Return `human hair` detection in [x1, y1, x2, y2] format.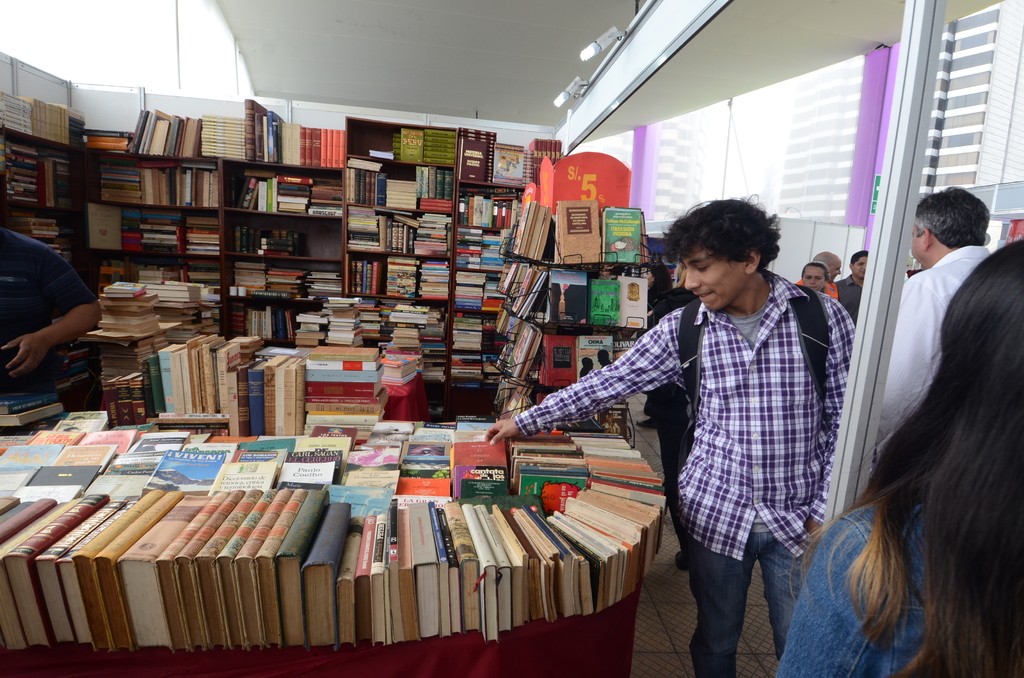
[799, 261, 831, 293].
